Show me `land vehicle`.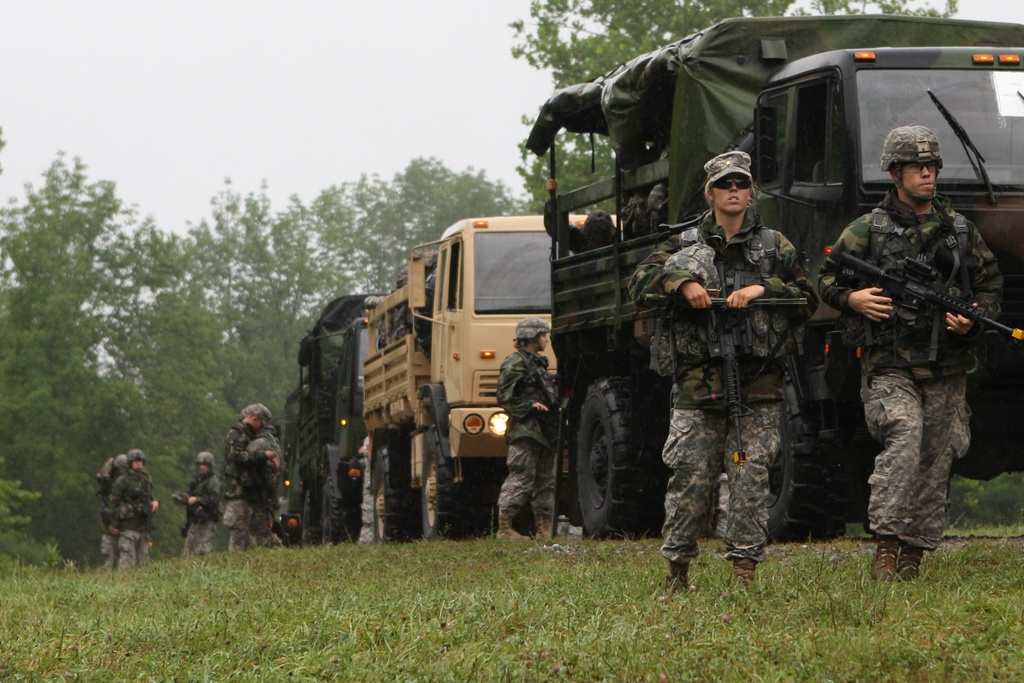
`land vehicle` is here: crop(523, 13, 1023, 543).
